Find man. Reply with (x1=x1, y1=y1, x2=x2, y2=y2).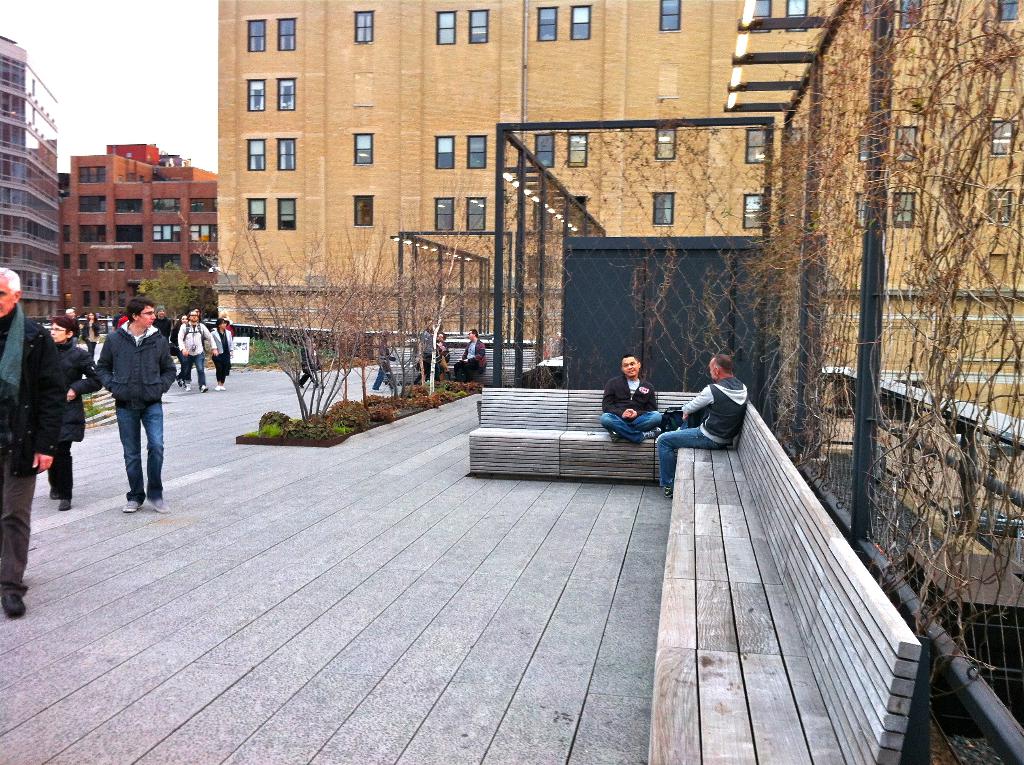
(x1=151, y1=305, x2=172, y2=339).
